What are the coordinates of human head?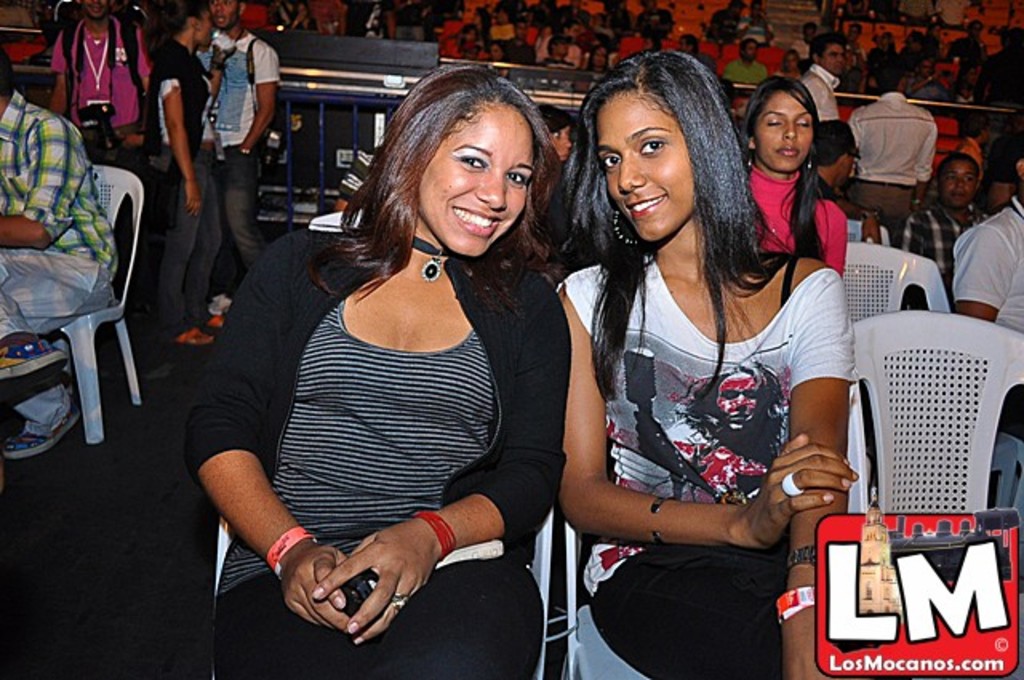
pyautogui.locateOnScreen(749, 77, 813, 170).
